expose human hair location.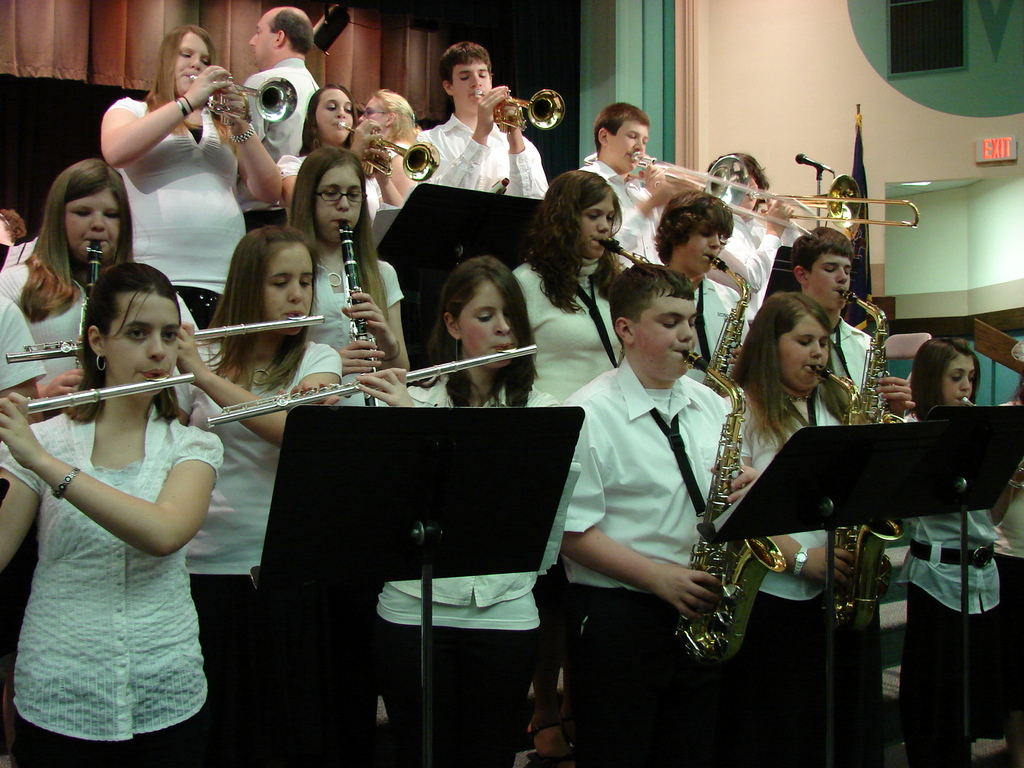
Exposed at <region>593, 104, 650, 159</region>.
